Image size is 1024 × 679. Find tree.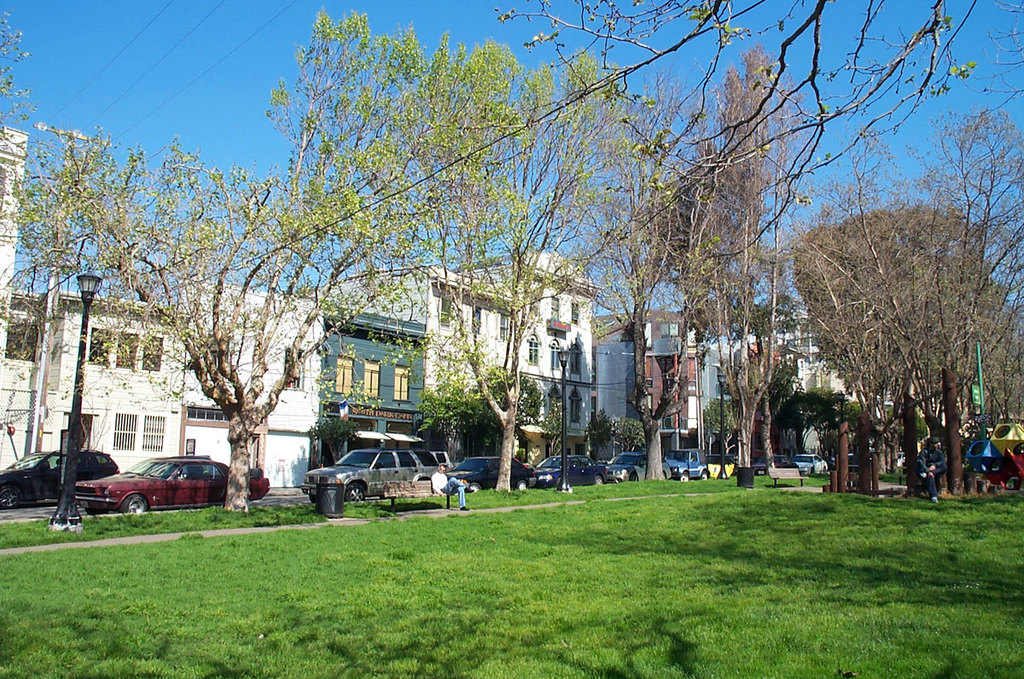
<box>579,101,704,503</box>.
